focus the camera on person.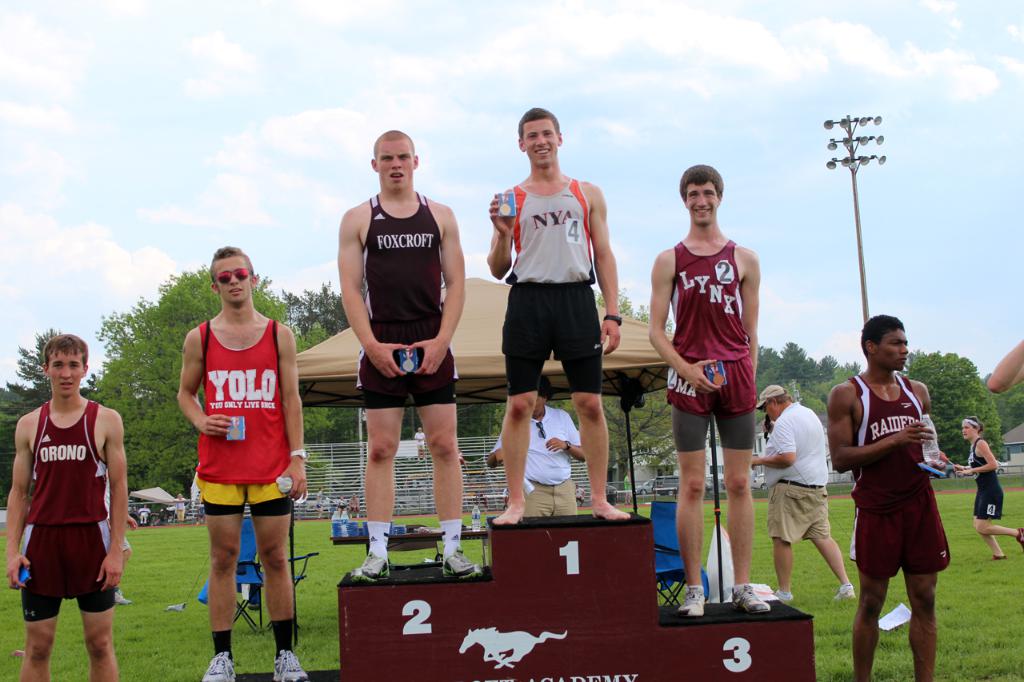
Focus region: region(482, 106, 633, 516).
